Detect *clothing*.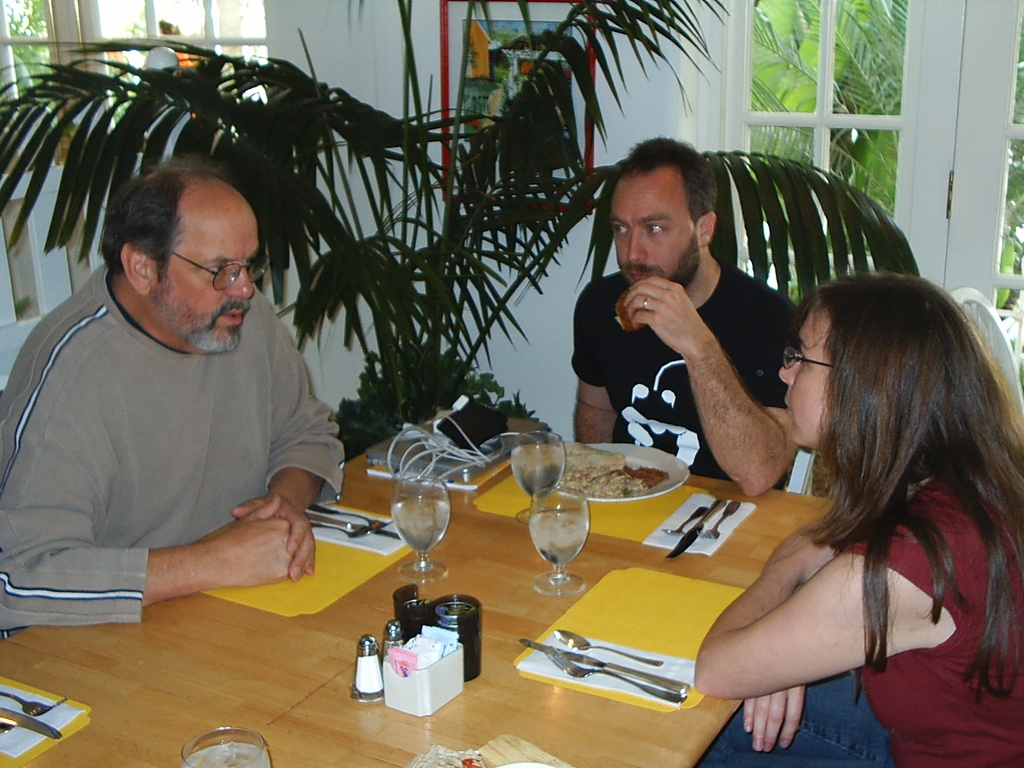
Detected at [x1=690, y1=471, x2=1023, y2=767].
